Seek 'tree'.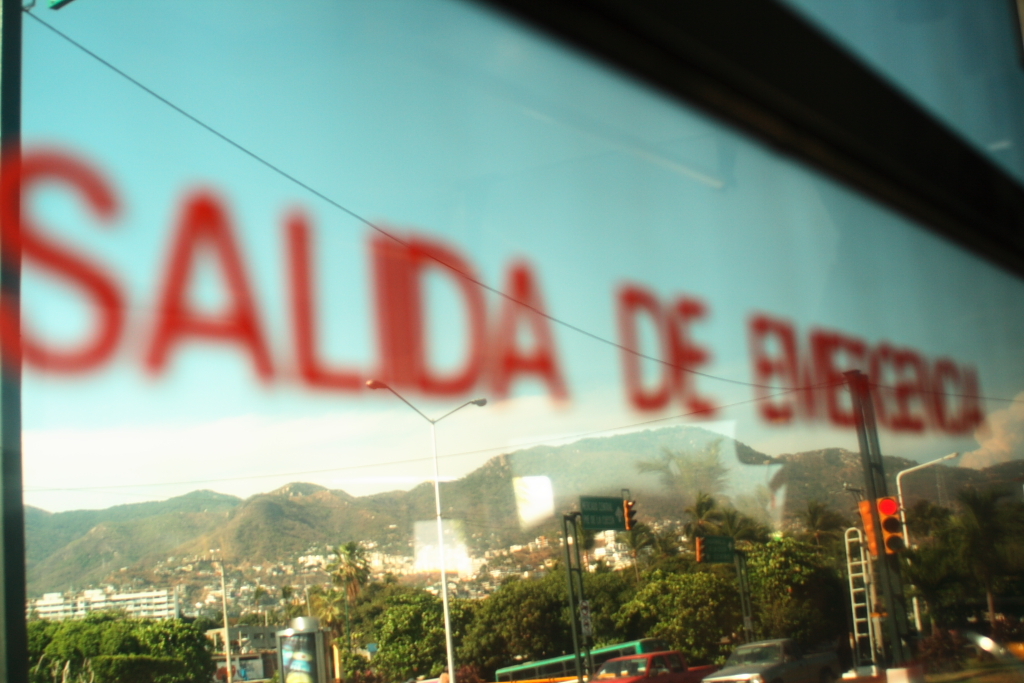
<region>634, 443, 735, 508</region>.
